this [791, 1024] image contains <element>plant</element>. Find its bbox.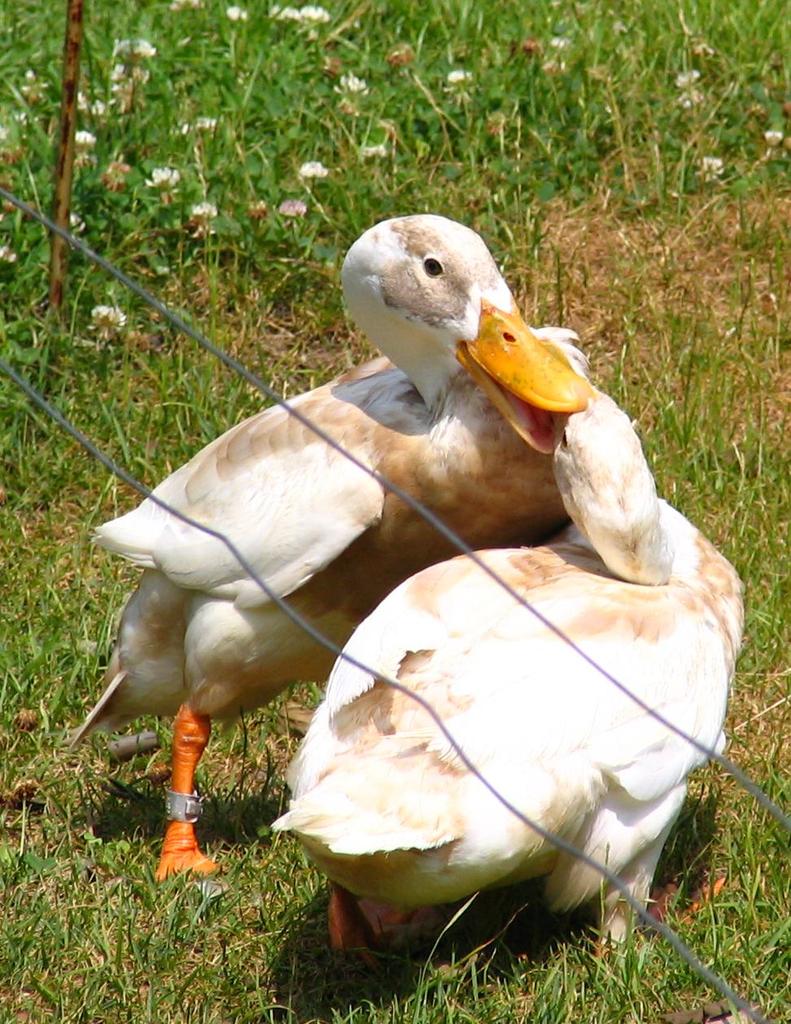
x1=0 y1=0 x2=789 y2=329.
